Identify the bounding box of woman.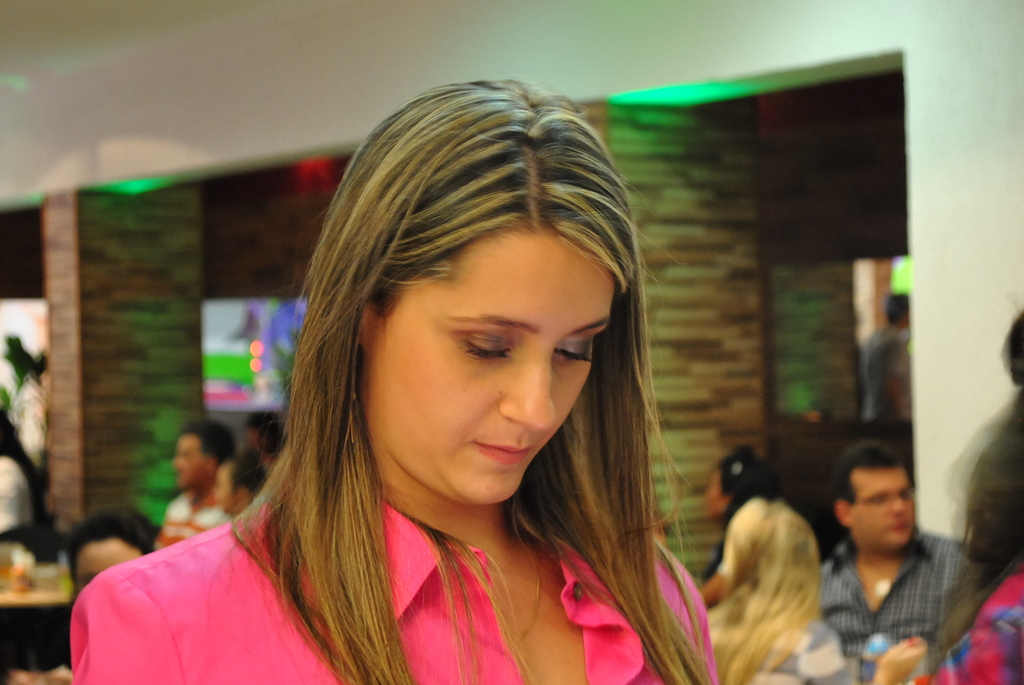
(x1=125, y1=123, x2=758, y2=679).
